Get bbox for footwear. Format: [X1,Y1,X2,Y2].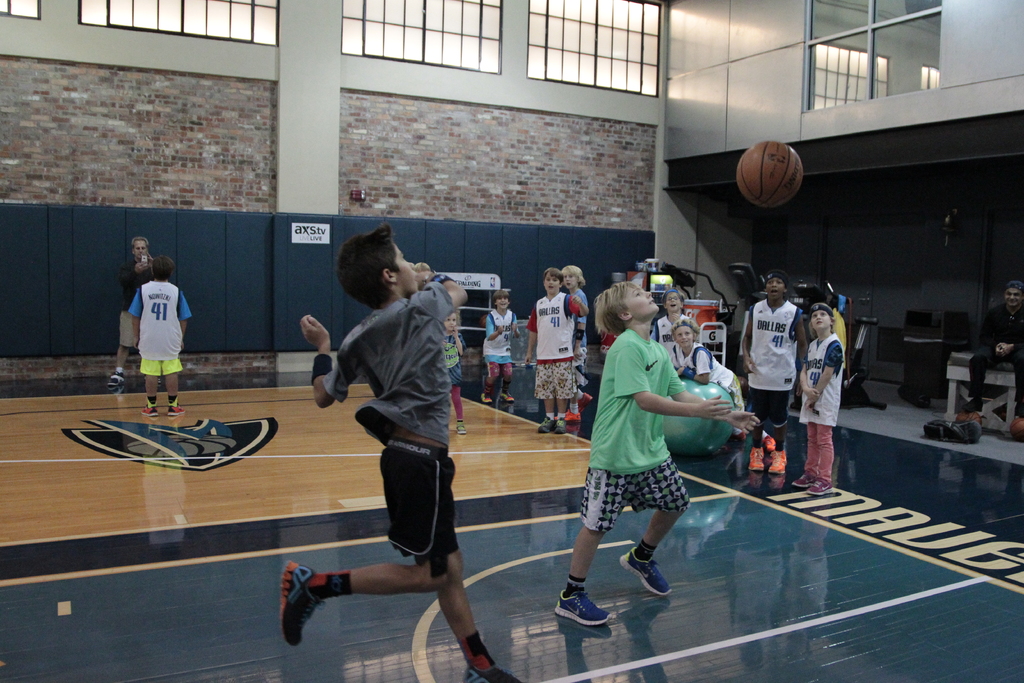
[110,368,123,383].
